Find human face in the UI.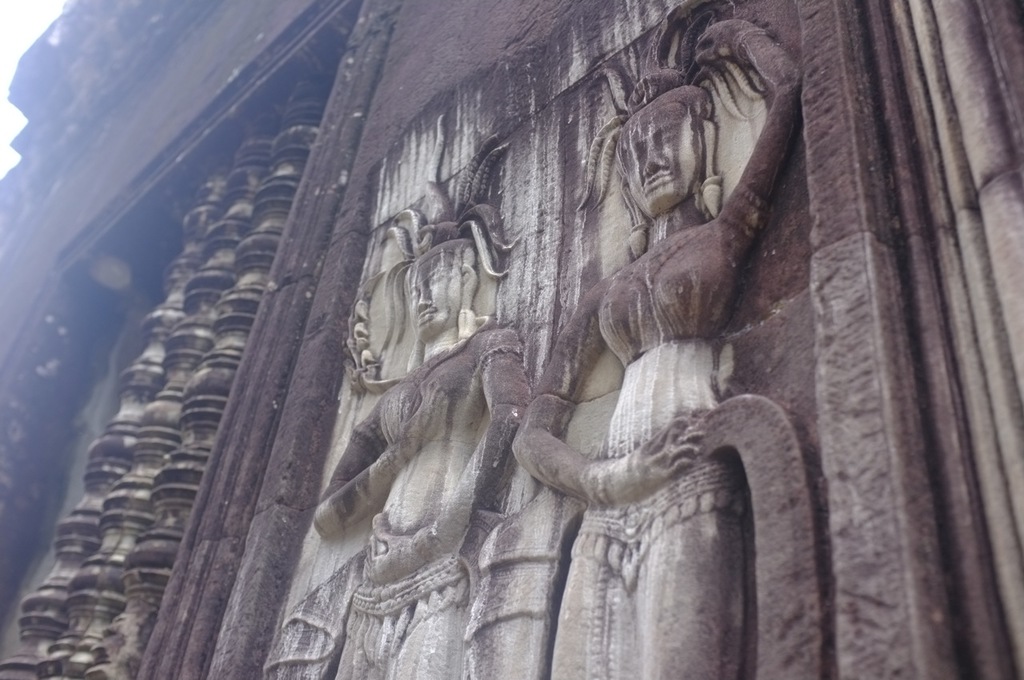
UI element at [left=634, top=116, right=701, bottom=218].
